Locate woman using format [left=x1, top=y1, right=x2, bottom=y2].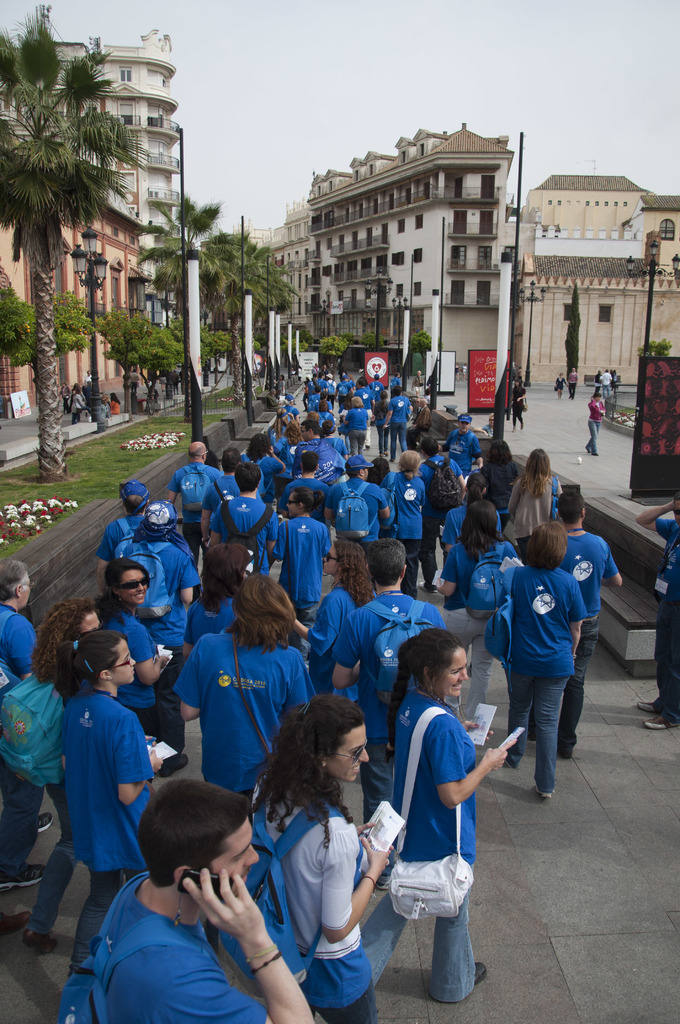
[left=509, top=449, right=562, bottom=559].
